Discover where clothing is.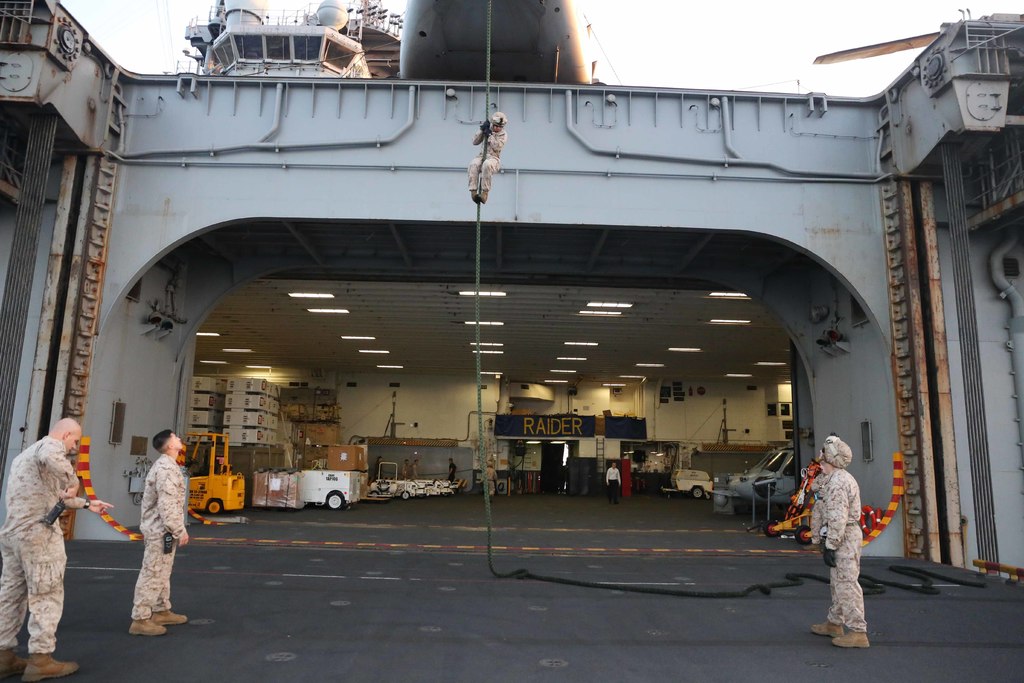
Discovered at [left=447, top=460, right=455, bottom=481].
